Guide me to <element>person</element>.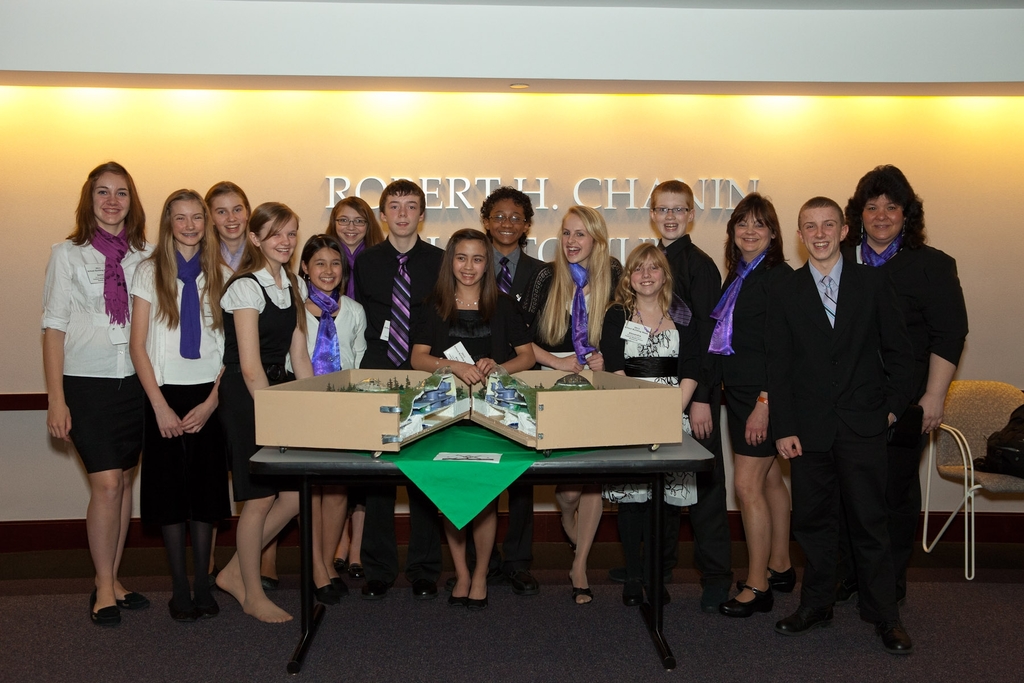
Guidance: 472/184/547/559.
